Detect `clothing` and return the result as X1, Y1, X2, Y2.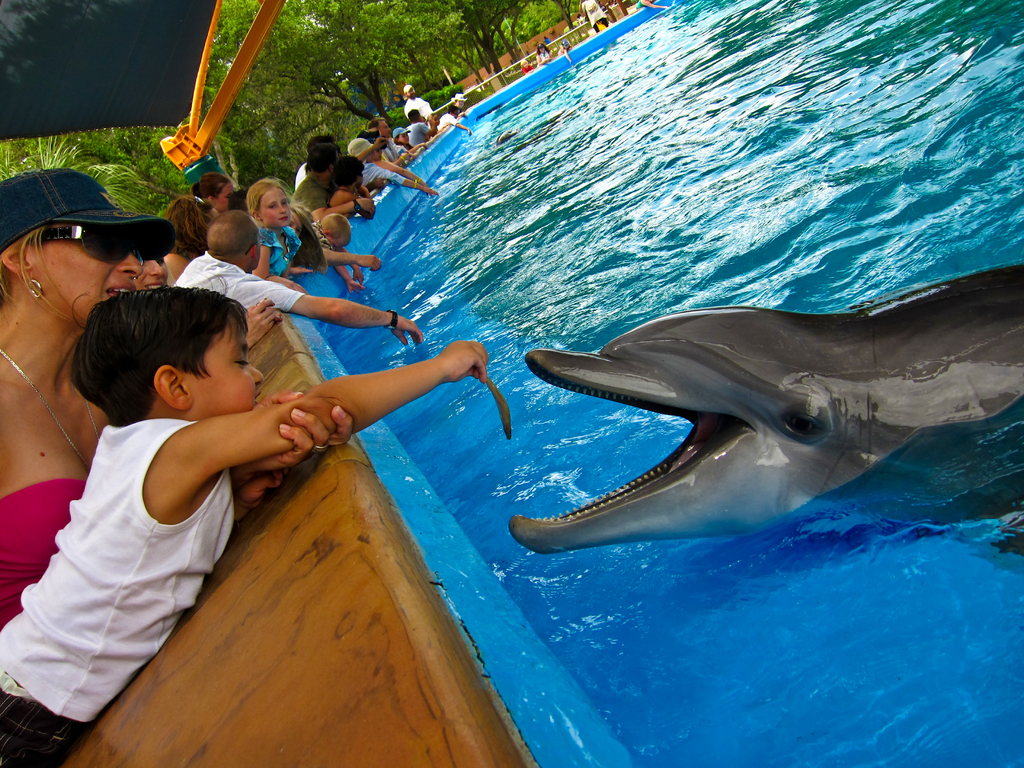
0, 416, 236, 767.
